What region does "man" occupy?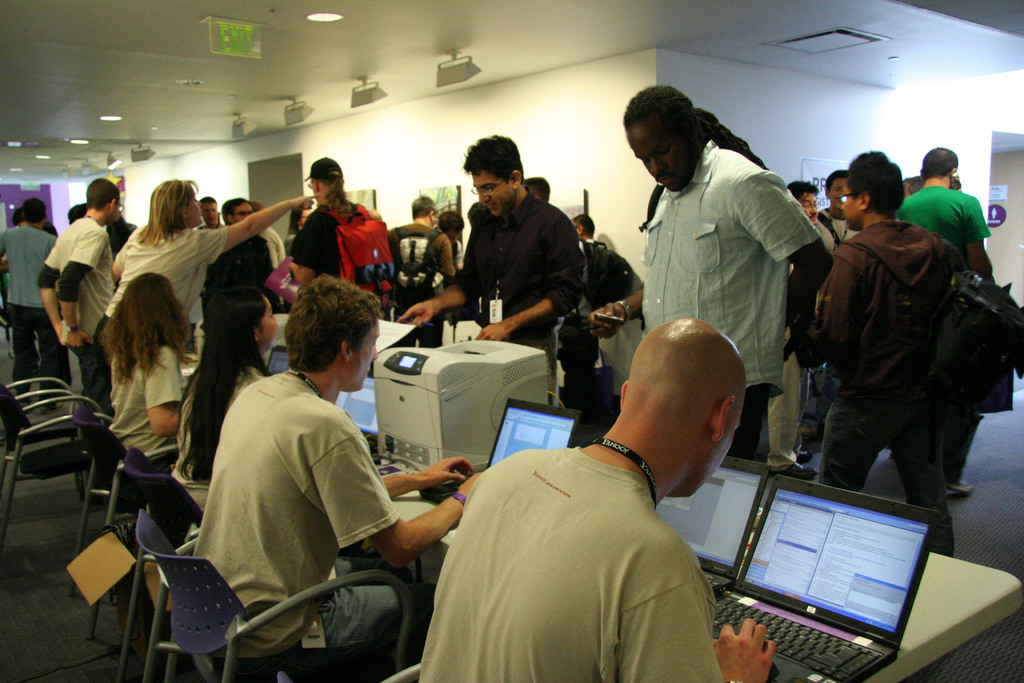
{"left": 40, "top": 176, "right": 116, "bottom": 425}.
